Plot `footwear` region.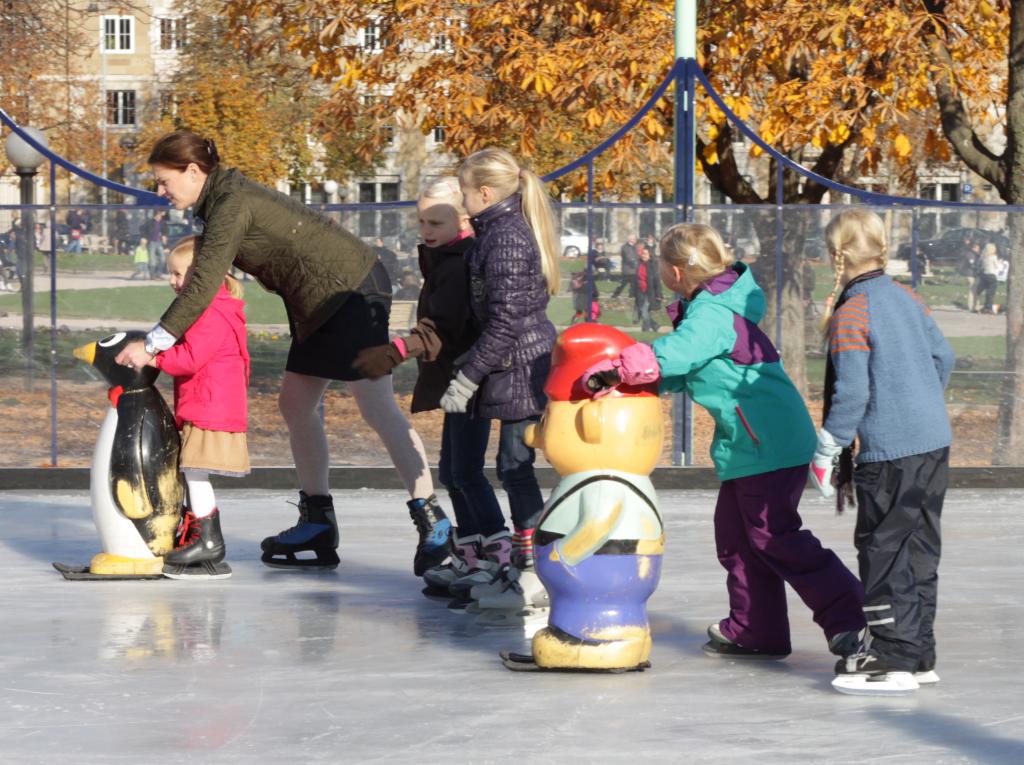
Plotted at select_region(916, 666, 943, 681).
